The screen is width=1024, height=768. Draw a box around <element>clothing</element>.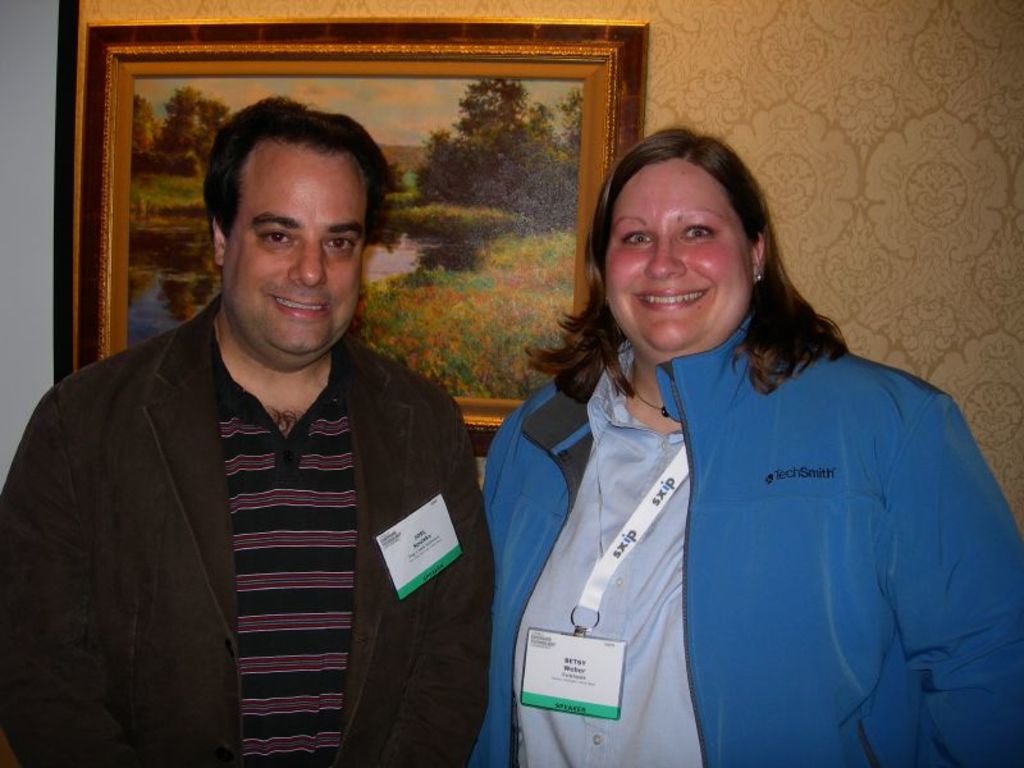
0:288:502:767.
